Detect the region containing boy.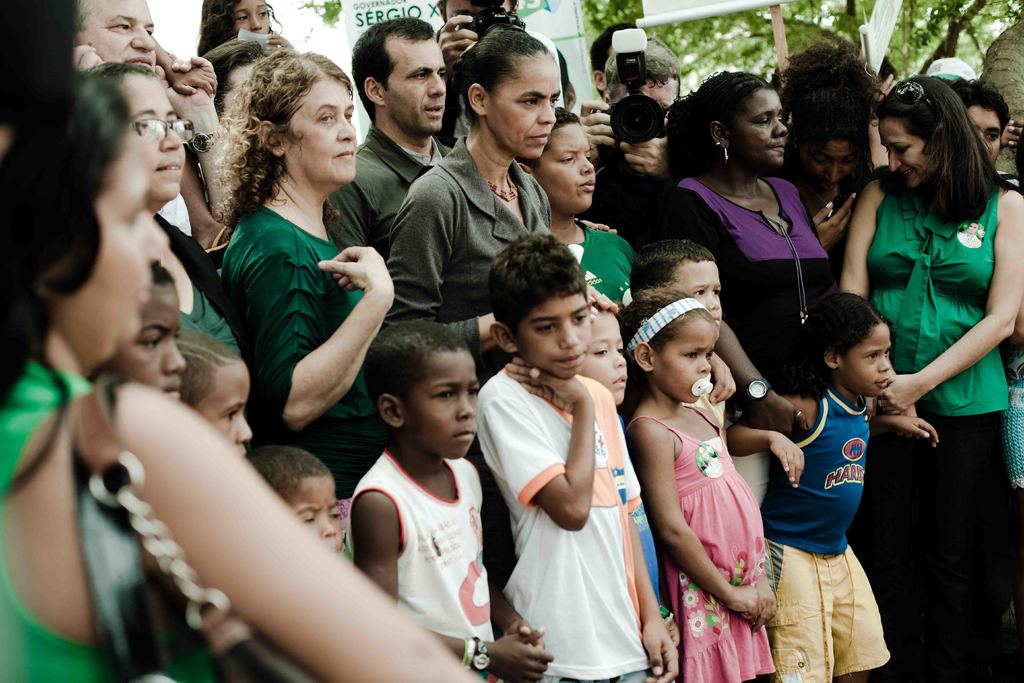
(264,442,345,558).
